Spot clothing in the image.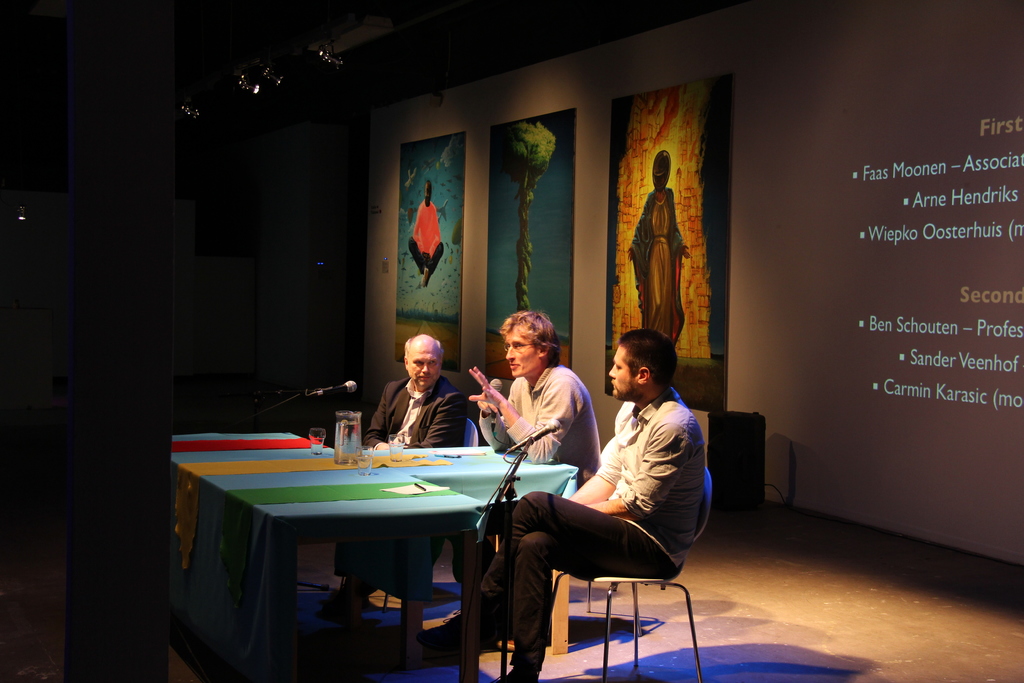
clothing found at (451, 363, 598, 624).
